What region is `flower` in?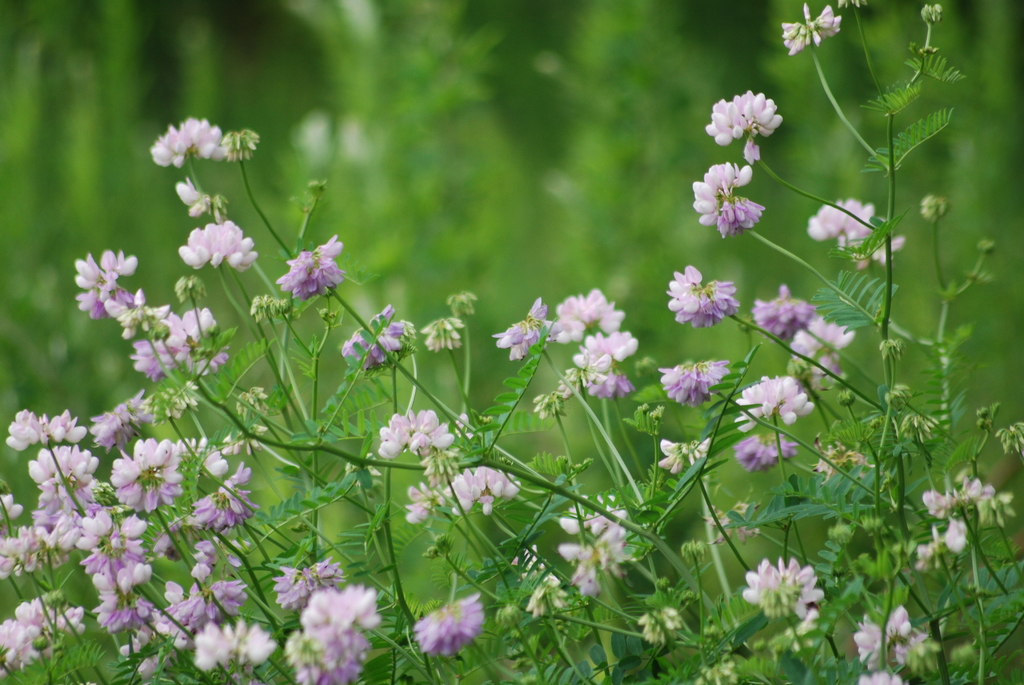
{"x1": 745, "y1": 555, "x2": 824, "y2": 625}.
